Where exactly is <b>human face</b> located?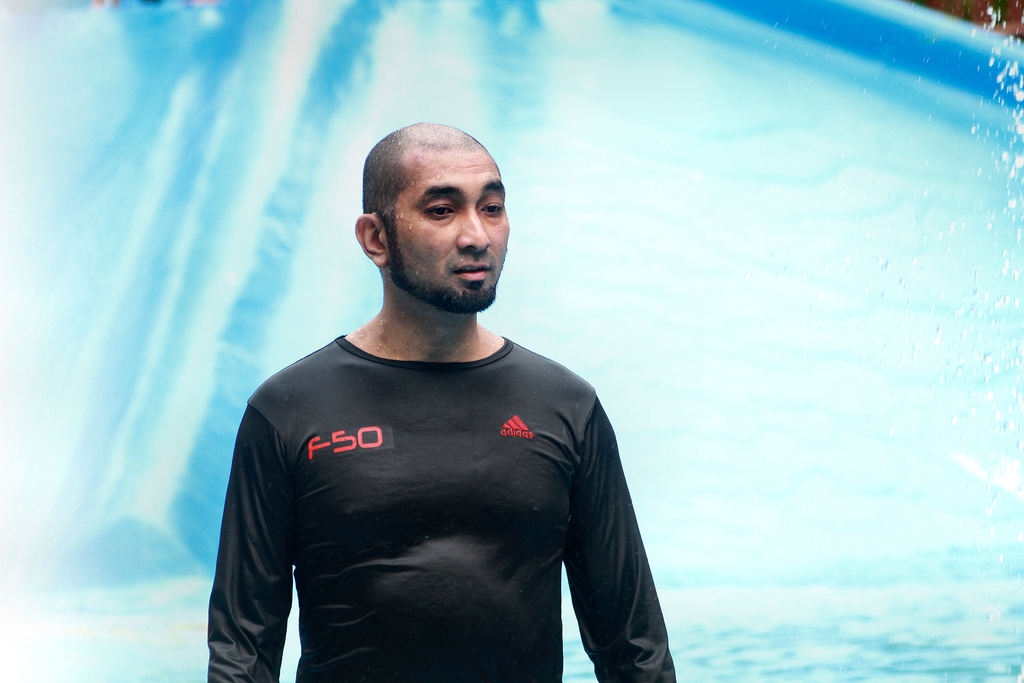
Its bounding box is 390,152,516,306.
